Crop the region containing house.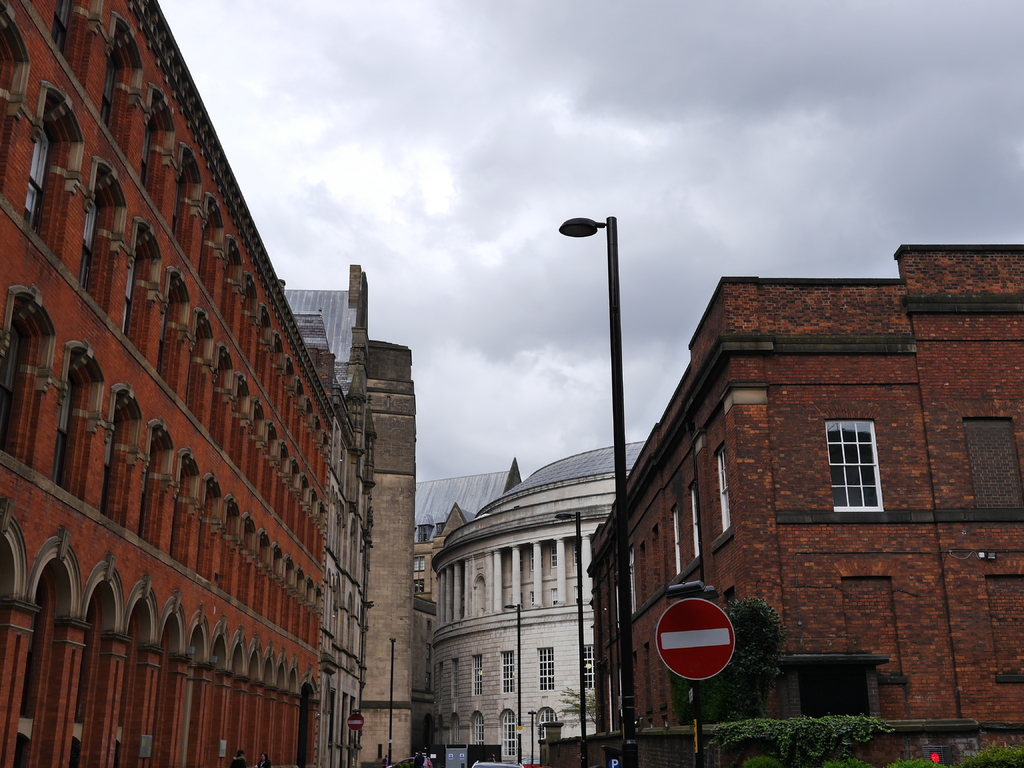
Crop region: [413,456,524,611].
